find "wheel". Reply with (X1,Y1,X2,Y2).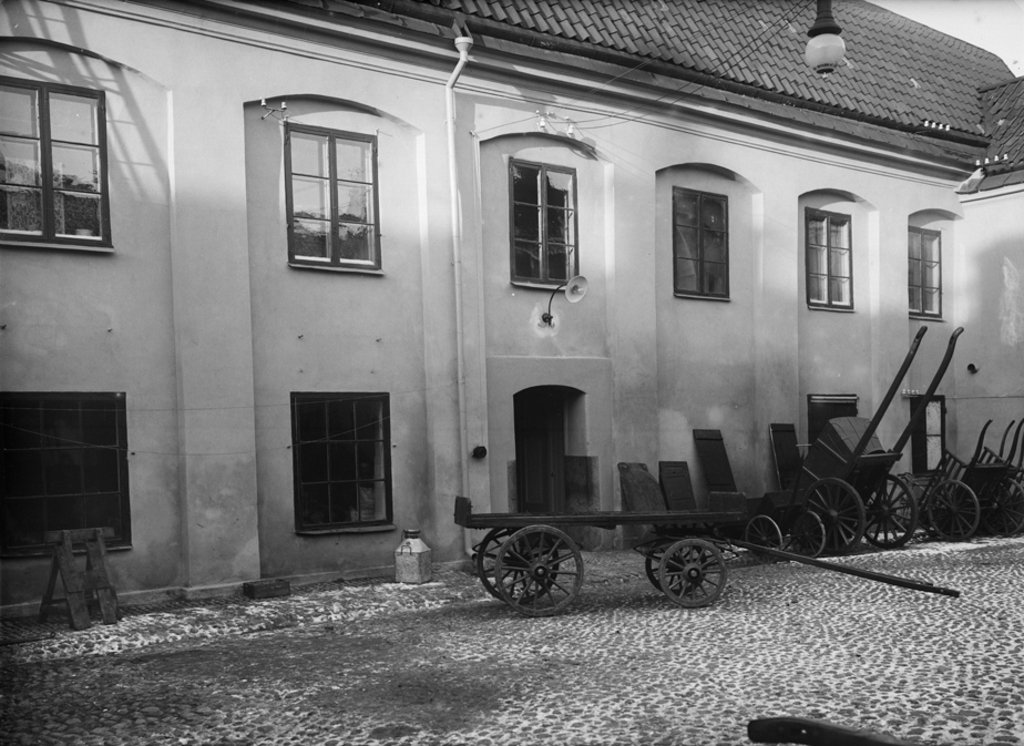
(919,476,984,541).
